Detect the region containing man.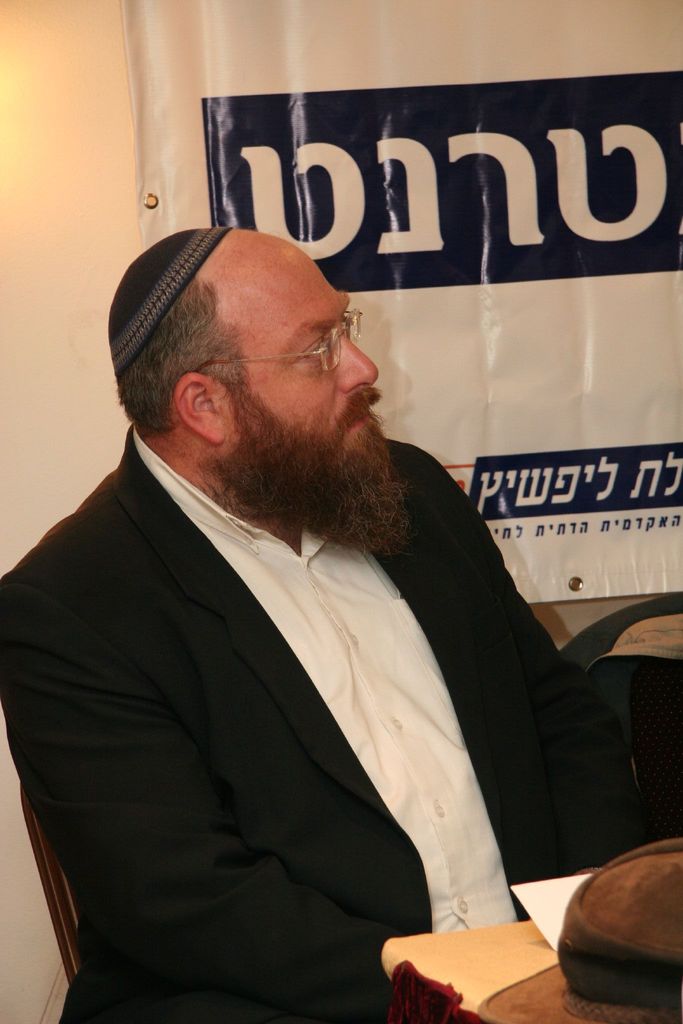
BBox(21, 150, 618, 1001).
